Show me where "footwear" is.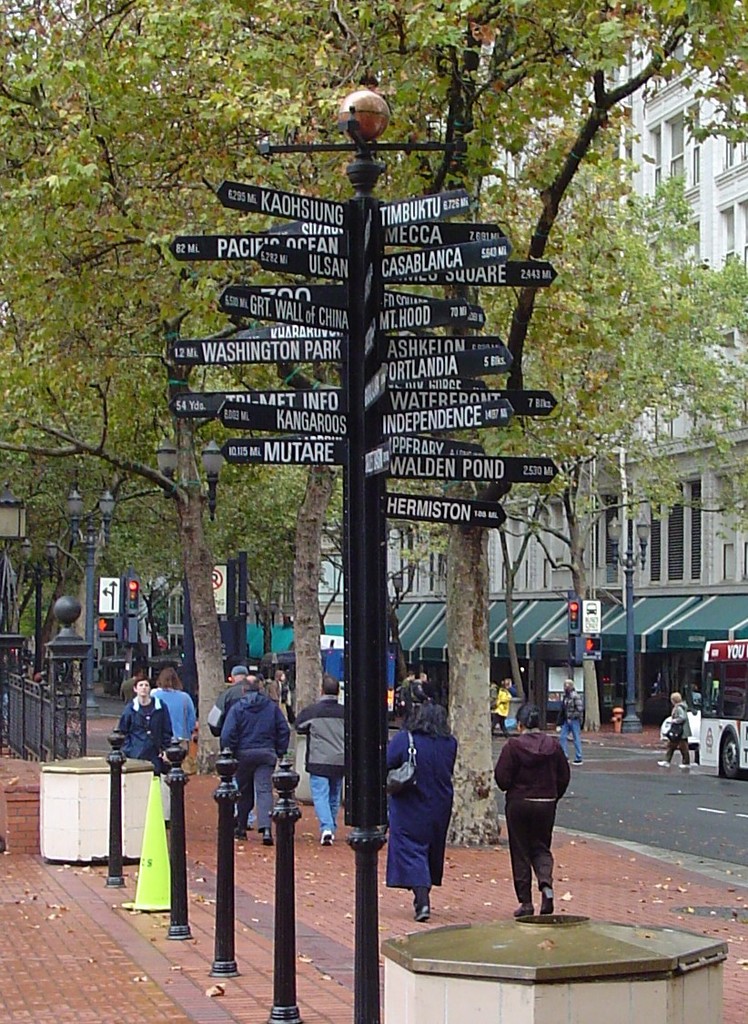
"footwear" is at (x1=510, y1=905, x2=535, y2=915).
